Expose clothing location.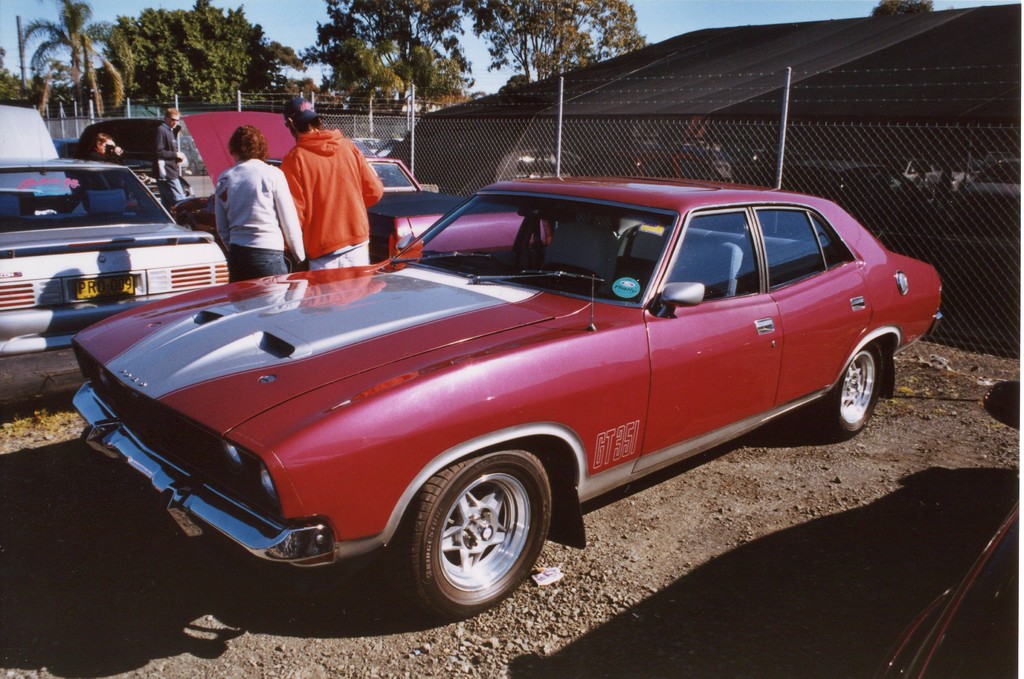
Exposed at box(225, 241, 289, 283).
